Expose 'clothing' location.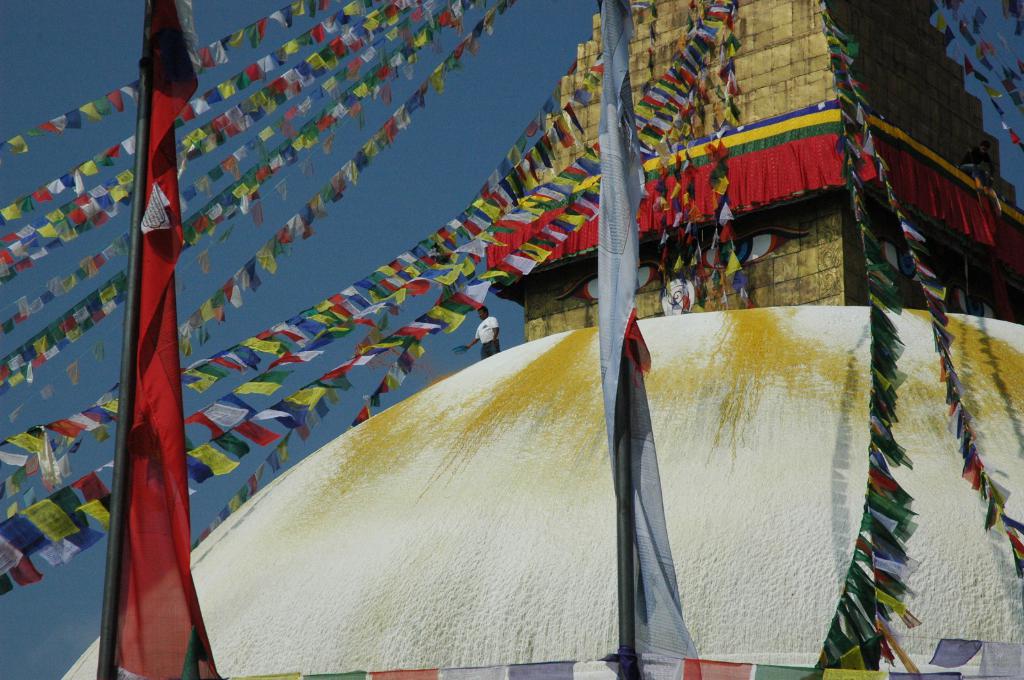
Exposed at rect(477, 318, 498, 358).
